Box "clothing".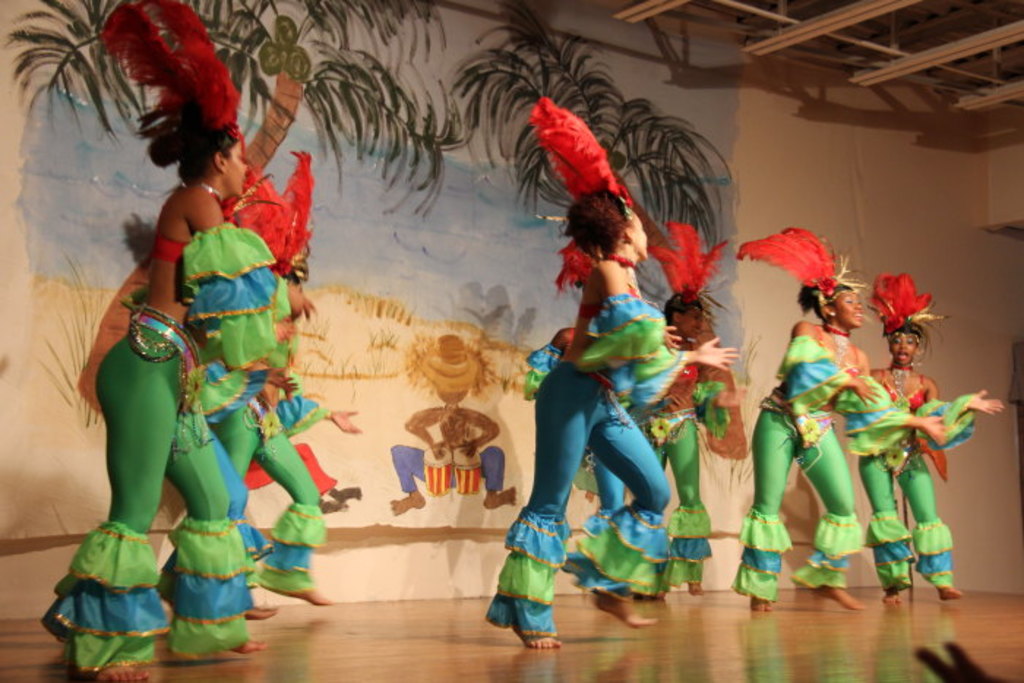
(89, 142, 288, 607).
